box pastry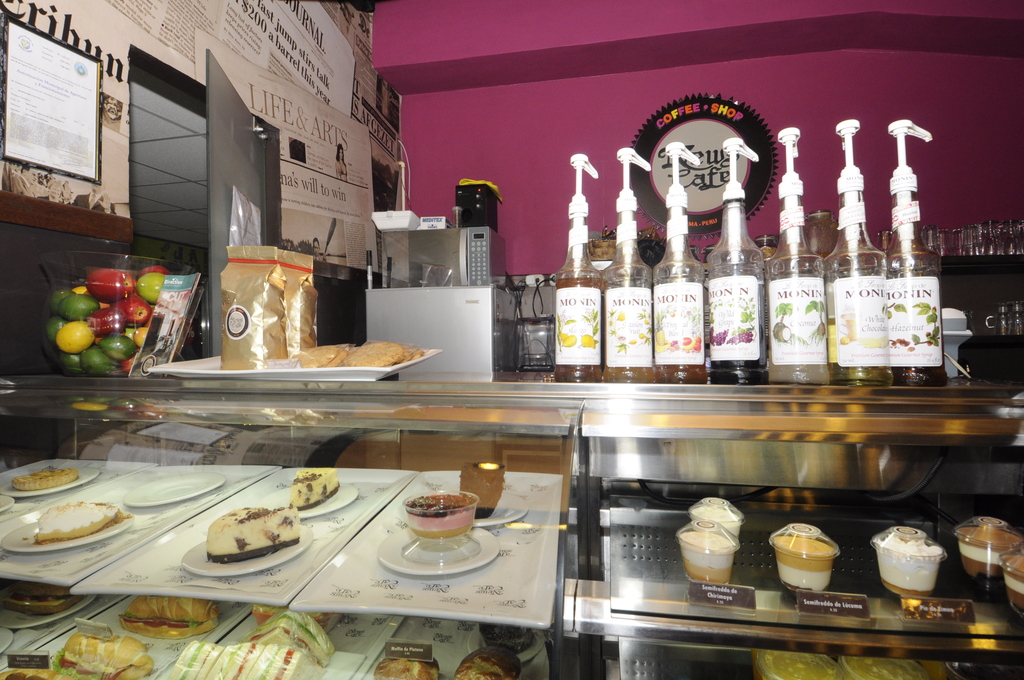
290,469,342,512
